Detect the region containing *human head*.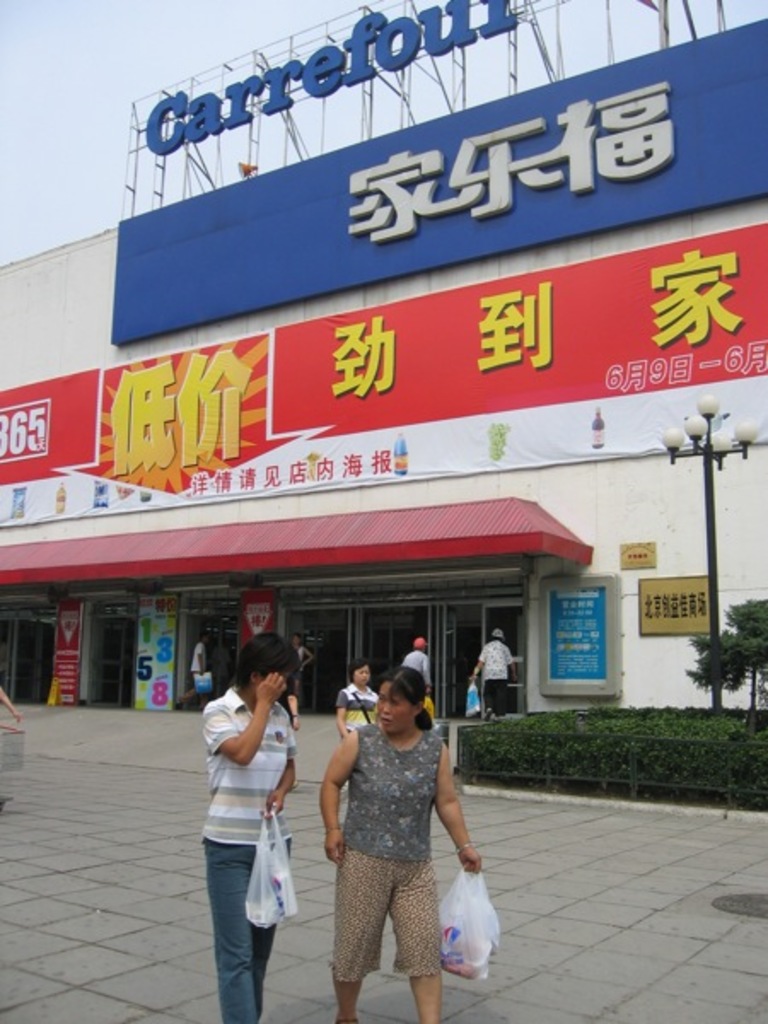
372, 671, 442, 749.
